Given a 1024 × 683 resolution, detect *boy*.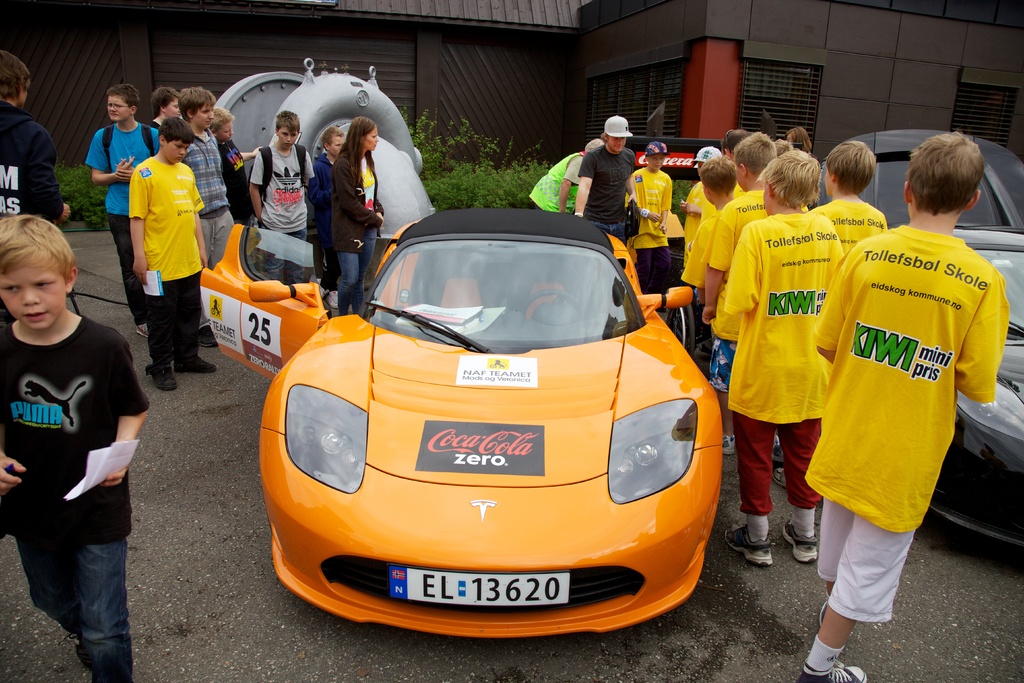
<box>676,142,721,282</box>.
